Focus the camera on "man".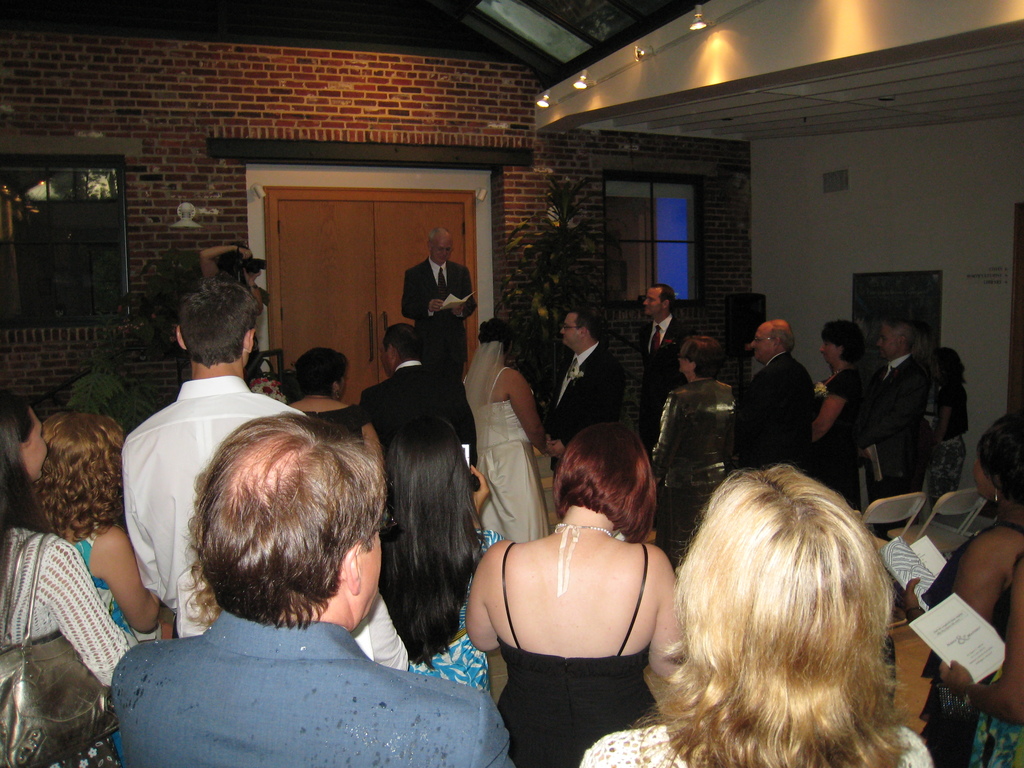
Focus region: {"x1": 543, "y1": 308, "x2": 625, "y2": 483}.
